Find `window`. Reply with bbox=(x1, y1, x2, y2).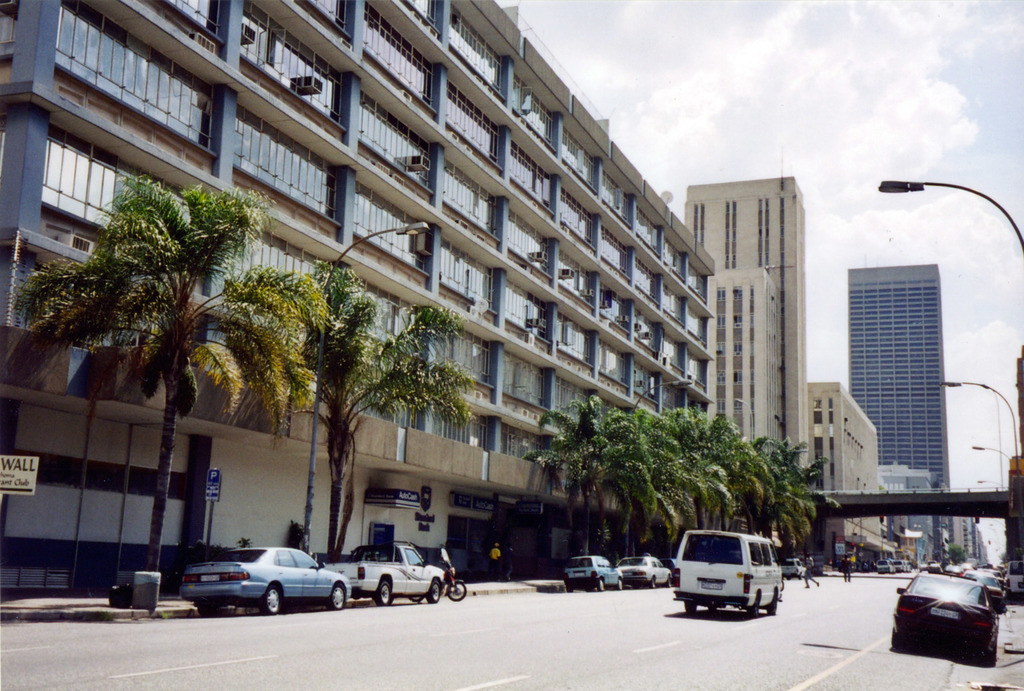
bbox=(733, 340, 743, 356).
